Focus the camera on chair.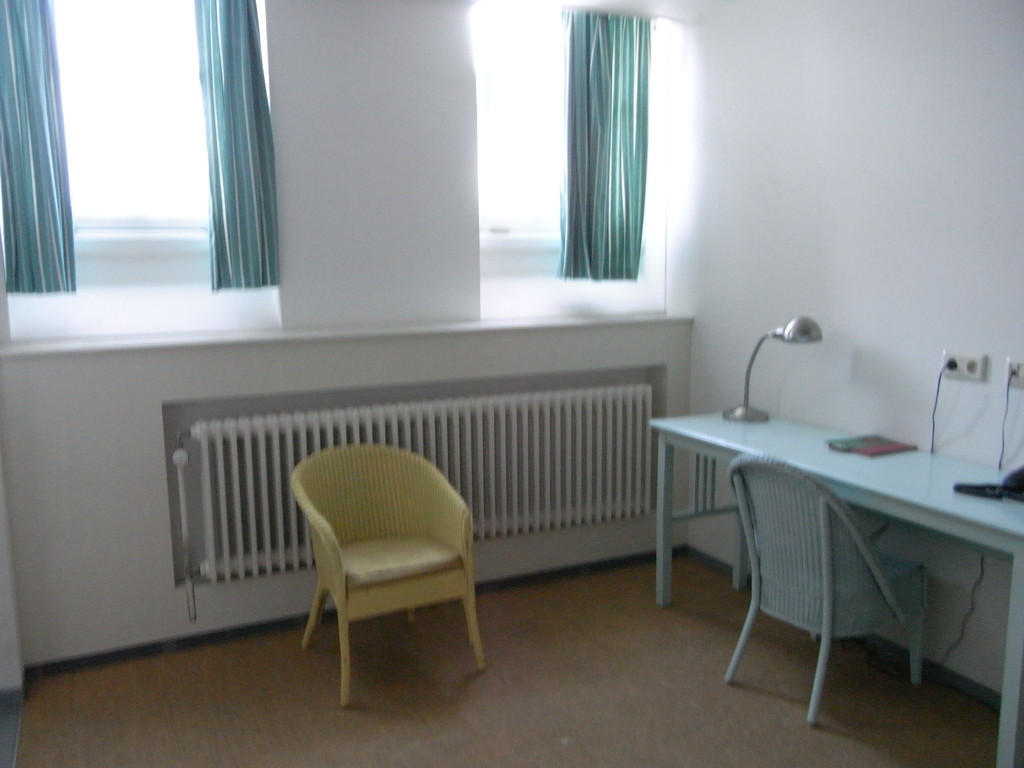
Focus region: (left=726, top=454, right=927, bottom=732).
